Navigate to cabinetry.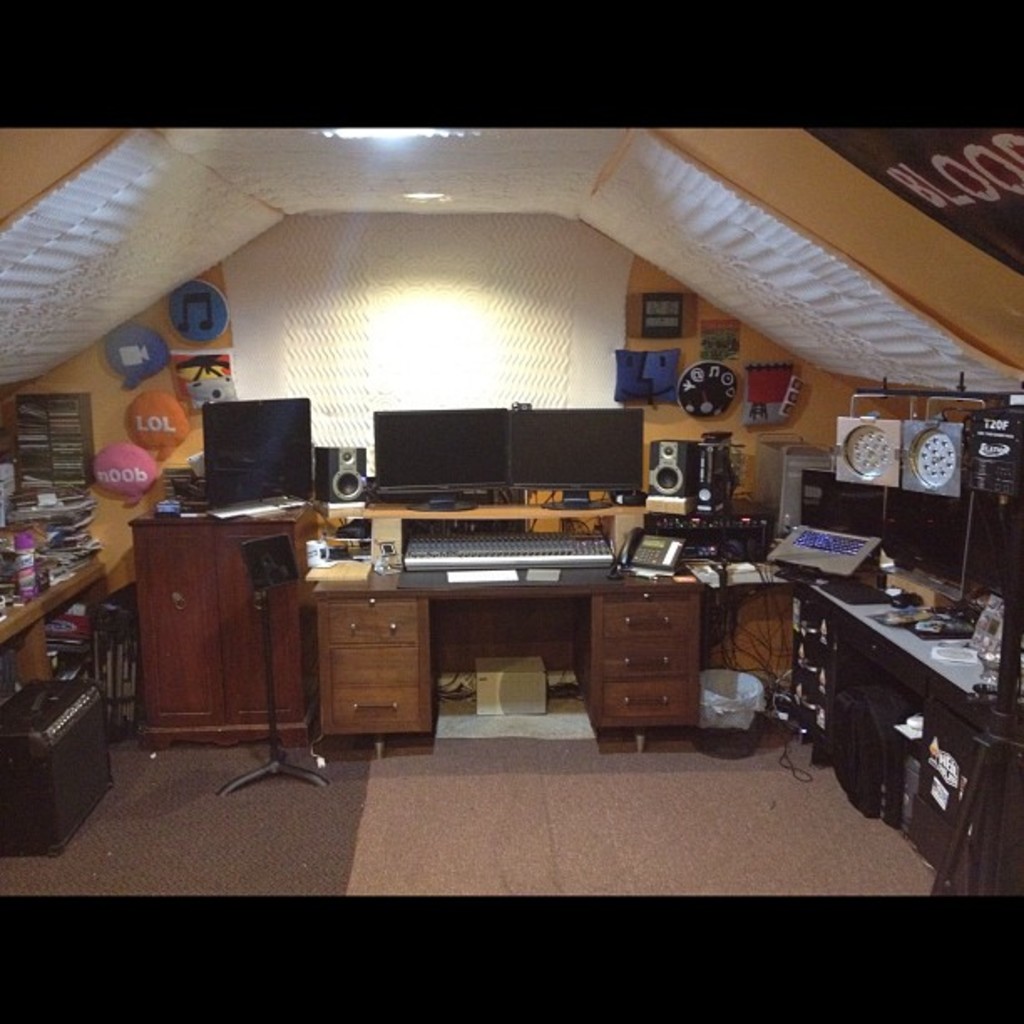
Navigation target: 134, 522, 218, 724.
